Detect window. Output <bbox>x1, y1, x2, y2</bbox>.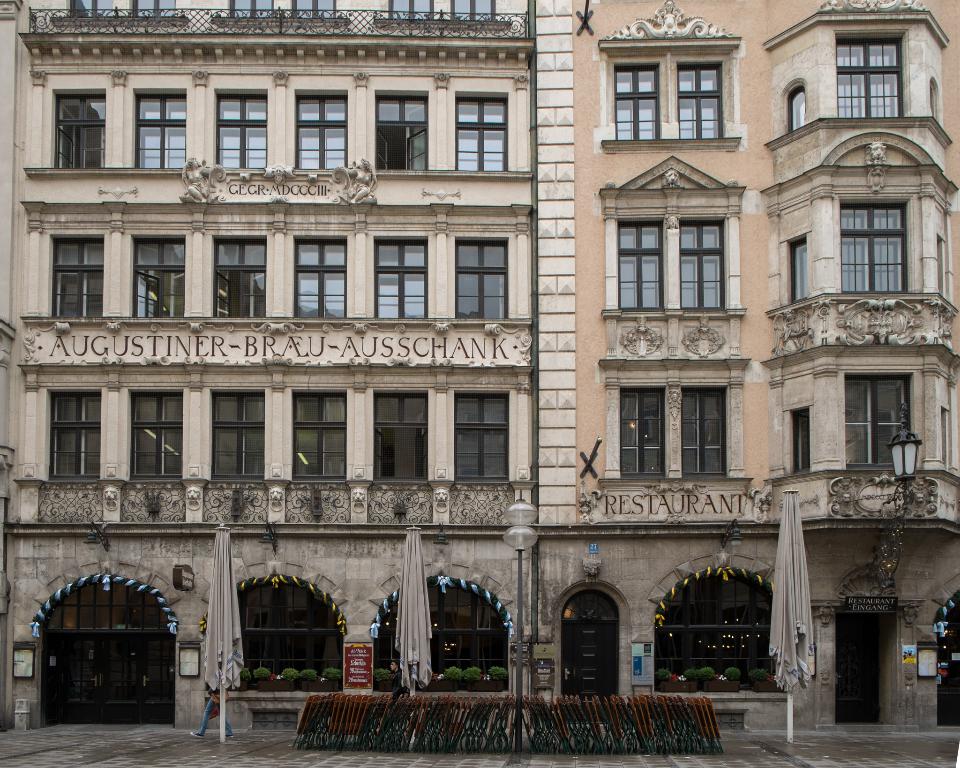
<bbox>133, 89, 189, 171</bbox>.
